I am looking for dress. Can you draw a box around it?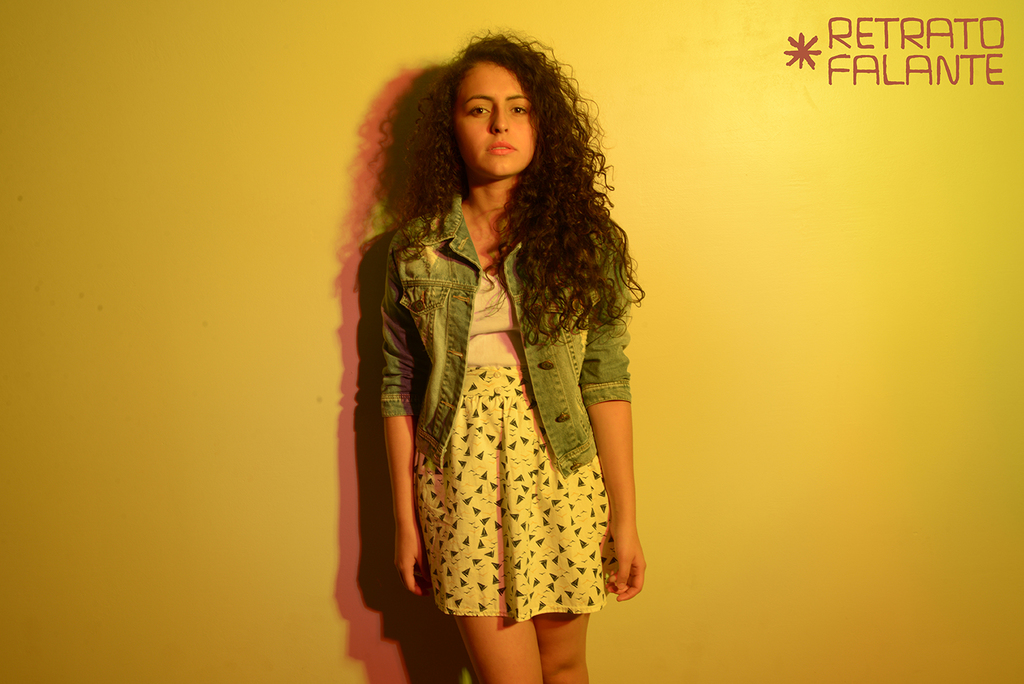
Sure, the bounding box is locate(406, 273, 622, 627).
